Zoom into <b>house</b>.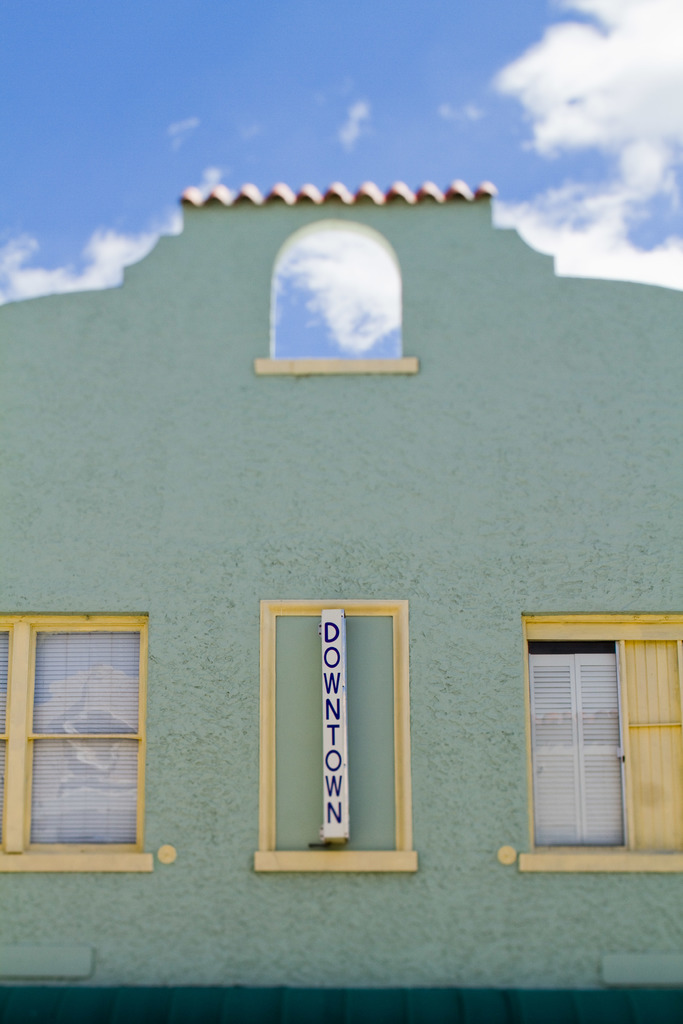
Zoom target: bbox=[0, 185, 682, 991].
